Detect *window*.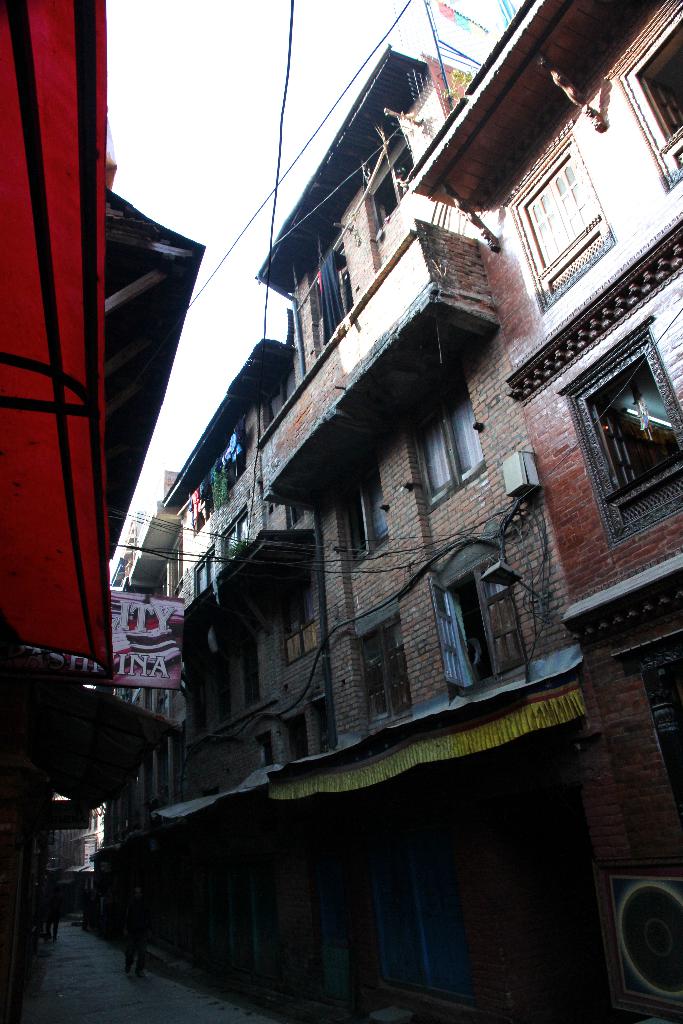
Detected at pyautogui.locateOnScreen(258, 358, 296, 431).
